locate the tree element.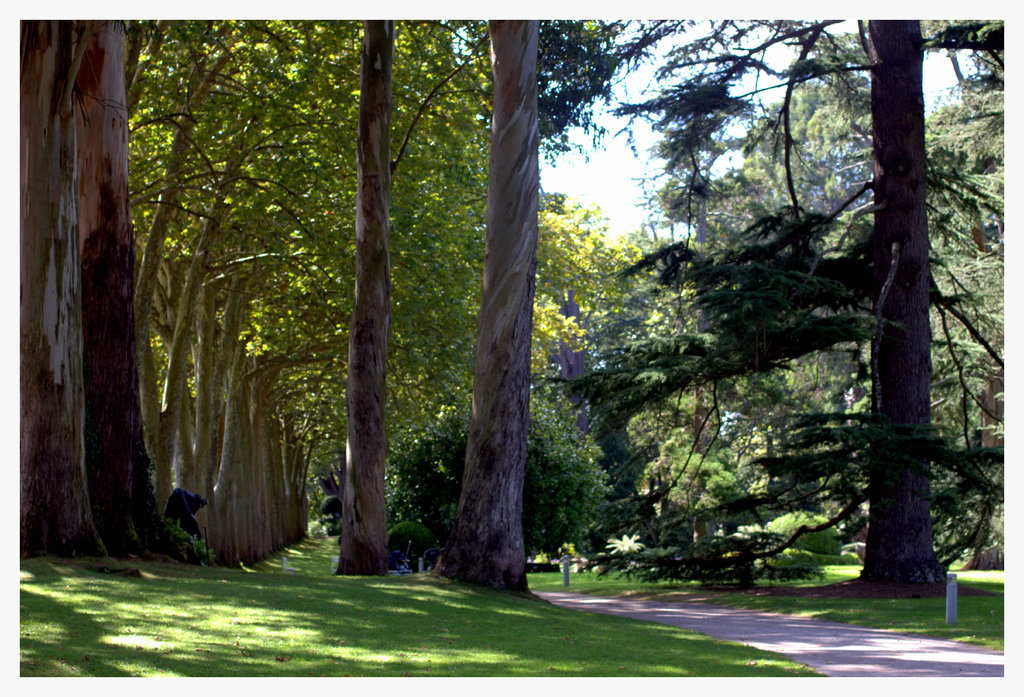
Element bbox: (left=13, top=0, right=1020, bottom=549).
